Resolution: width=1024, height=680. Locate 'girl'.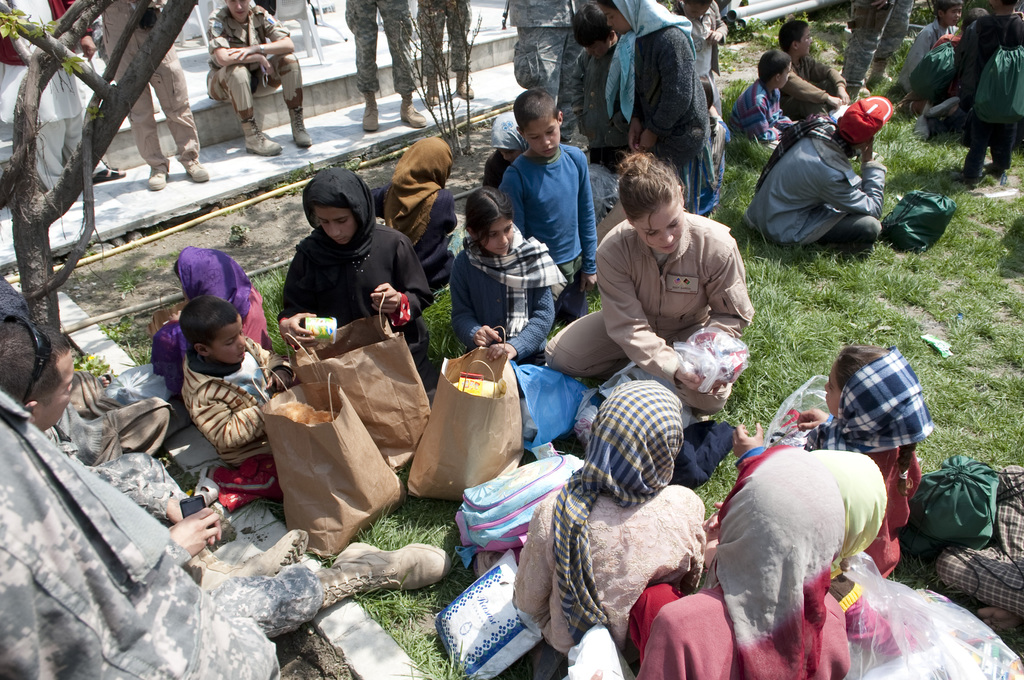
144:248:271:394.
